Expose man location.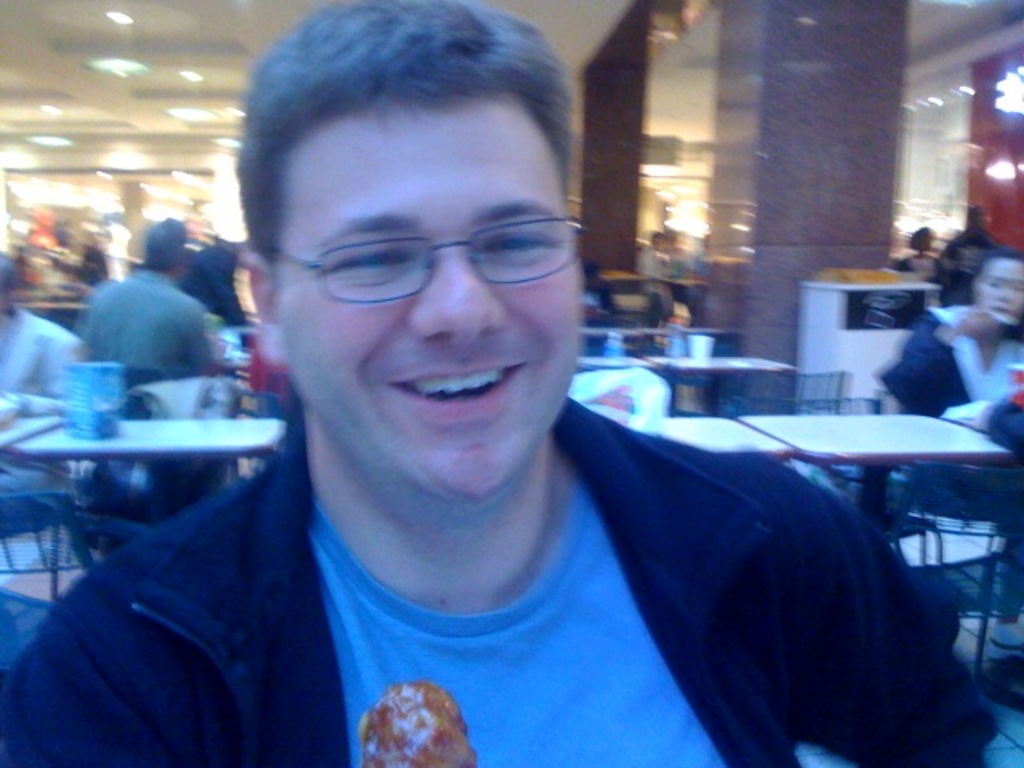
Exposed at box=[0, 253, 80, 528].
